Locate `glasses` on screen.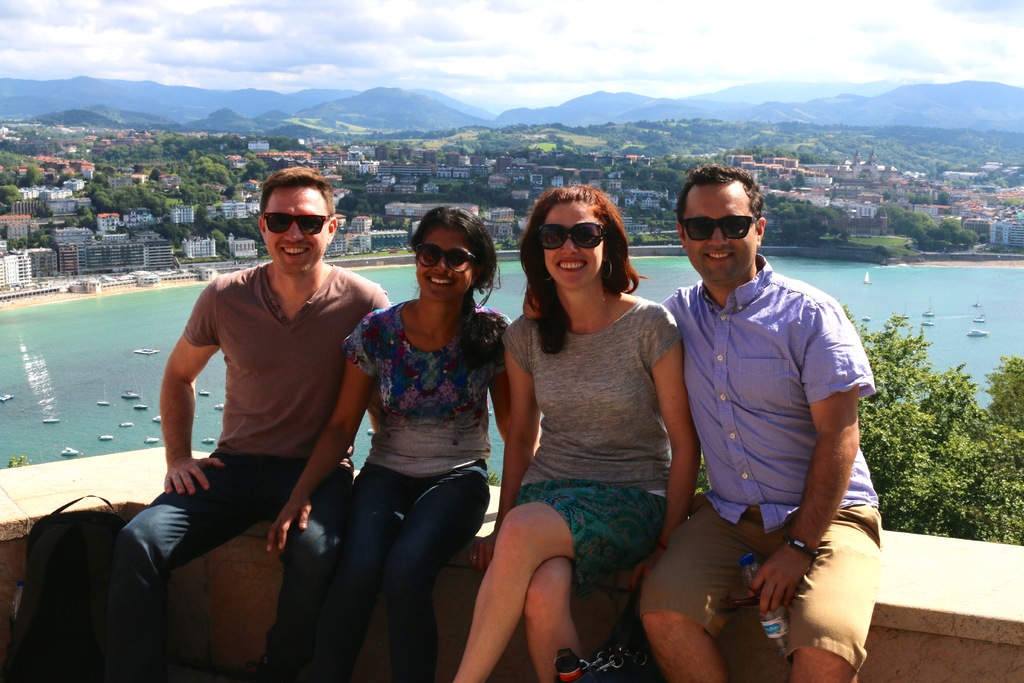
On screen at 531,219,603,251.
